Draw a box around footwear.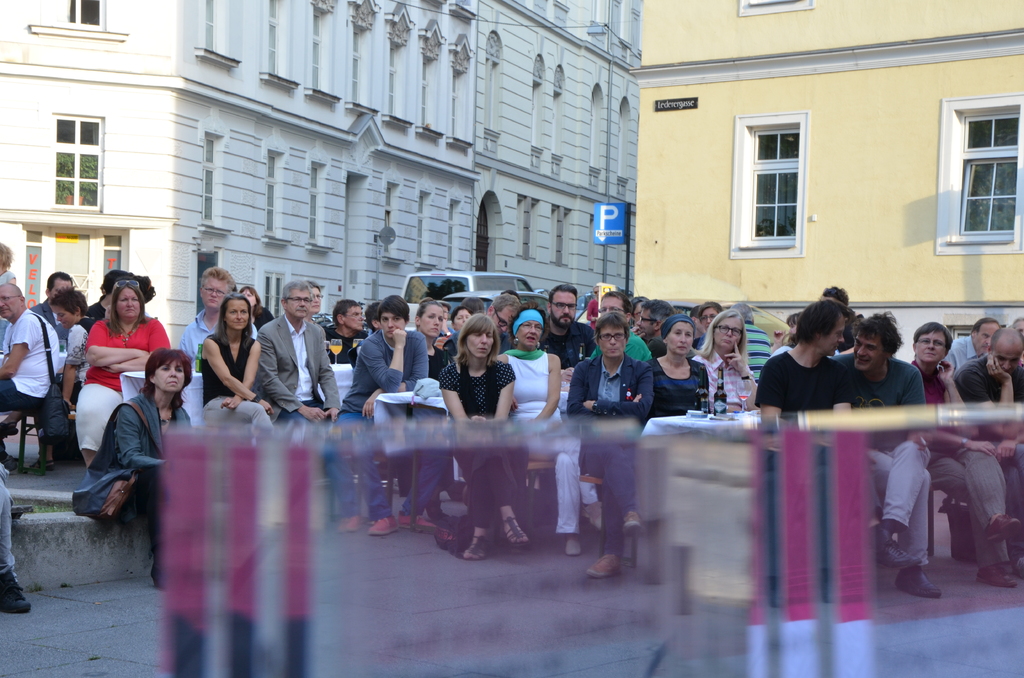
[x1=897, y1=577, x2=943, y2=599].
